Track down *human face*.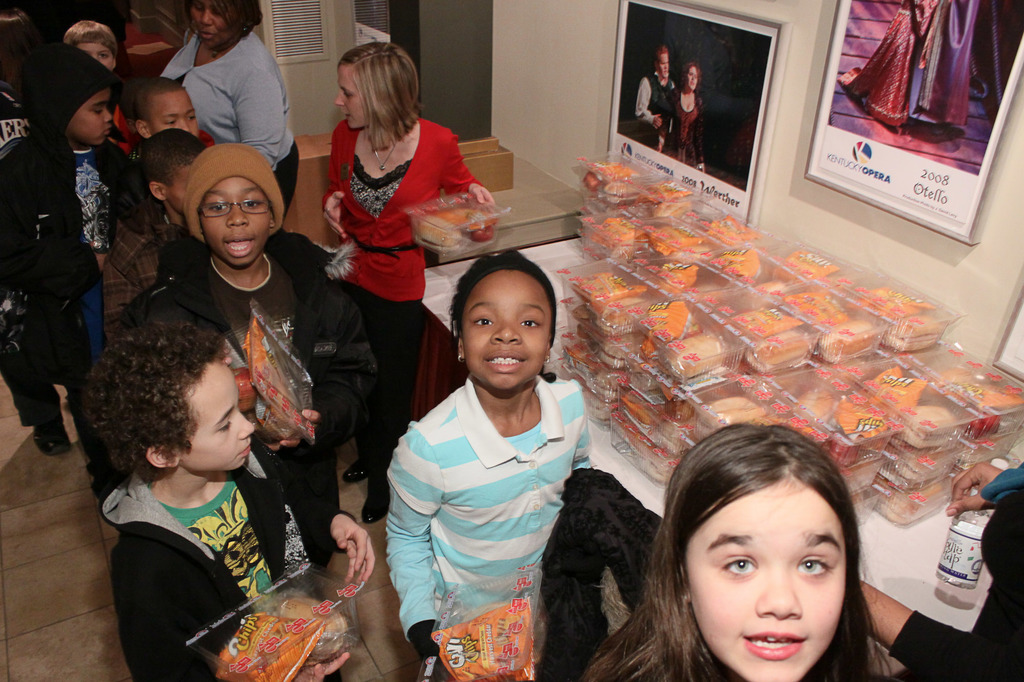
Tracked to 199, 177, 269, 269.
